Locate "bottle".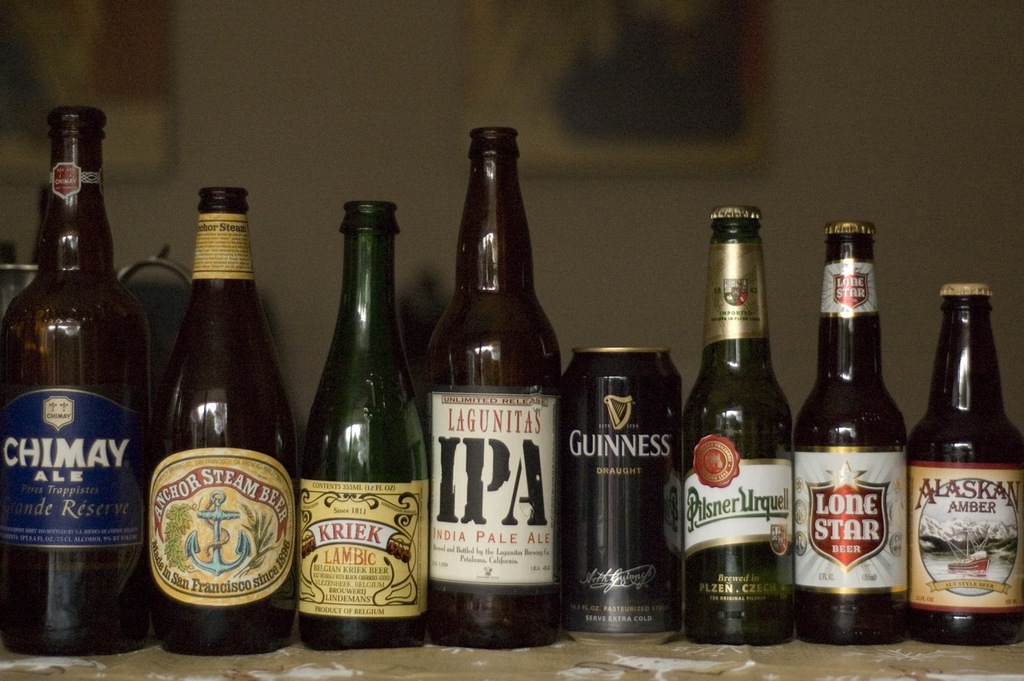
Bounding box: bbox(150, 183, 296, 659).
